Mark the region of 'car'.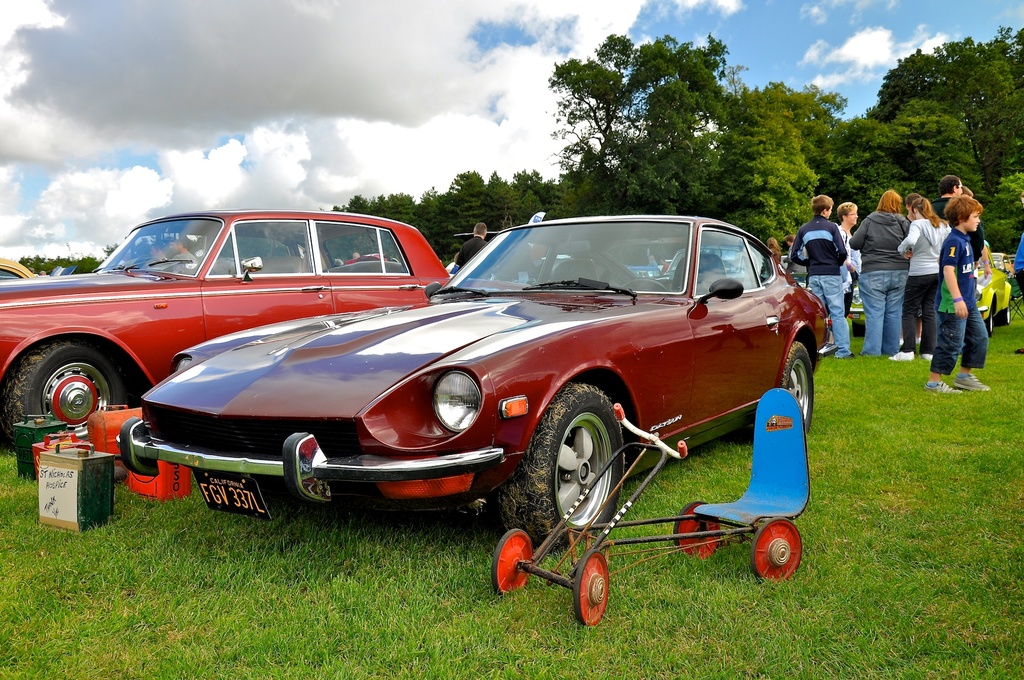
Region: bbox=[0, 255, 33, 279].
